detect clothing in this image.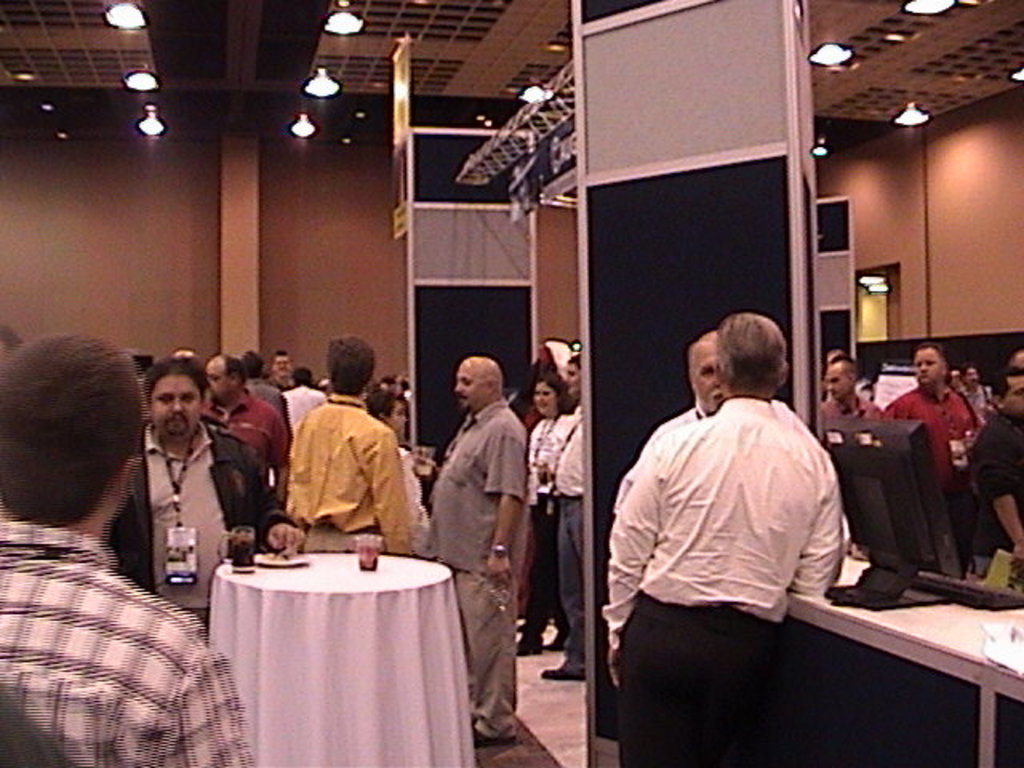
Detection: l=259, t=379, r=410, b=568.
